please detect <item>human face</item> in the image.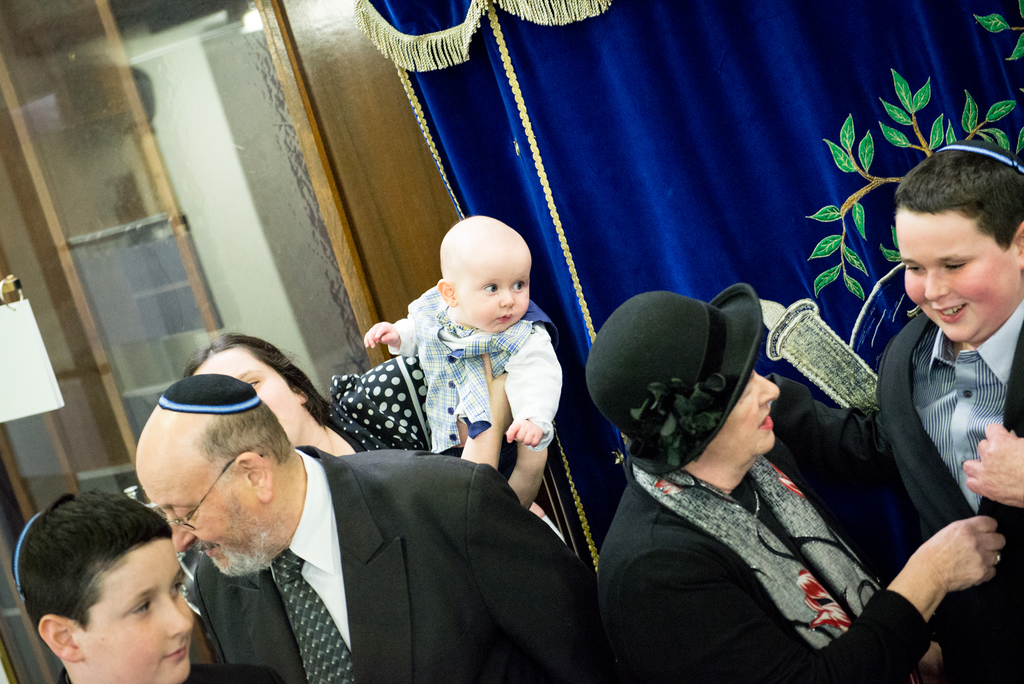
pyautogui.locateOnScreen(895, 209, 1023, 346).
